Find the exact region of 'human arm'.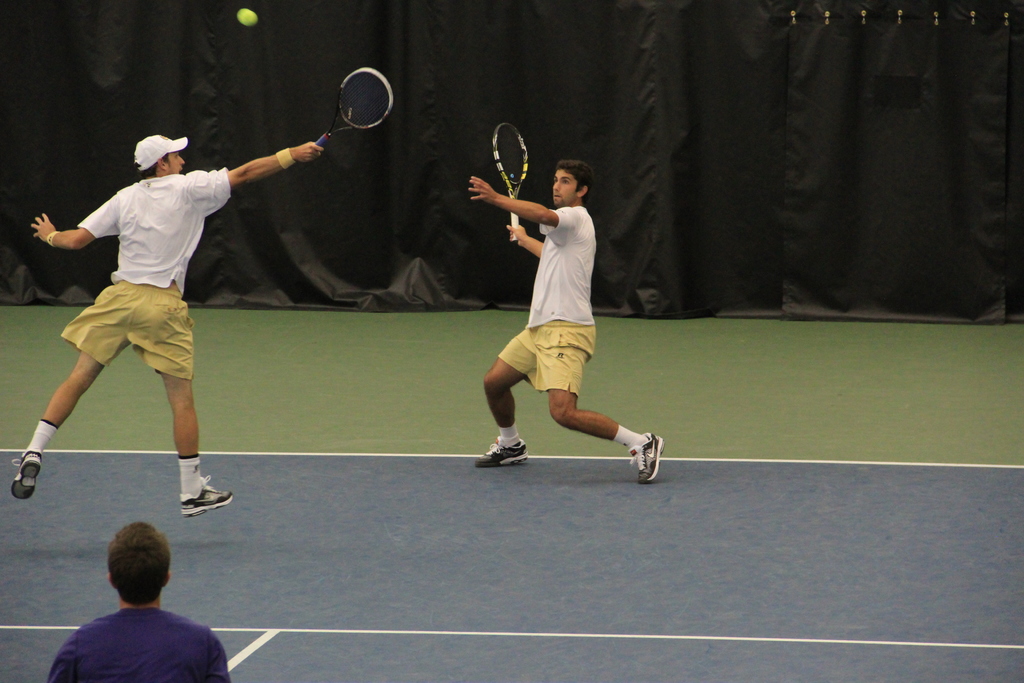
Exact region: box(508, 217, 550, 258).
